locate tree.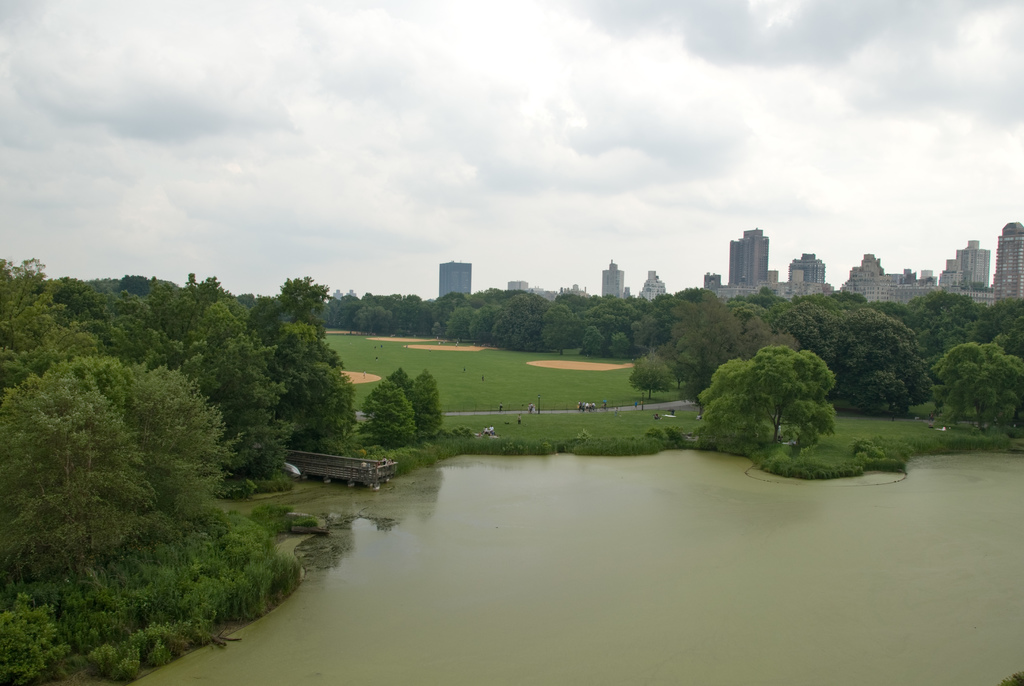
Bounding box: left=629, top=345, right=679, bottom=398.
